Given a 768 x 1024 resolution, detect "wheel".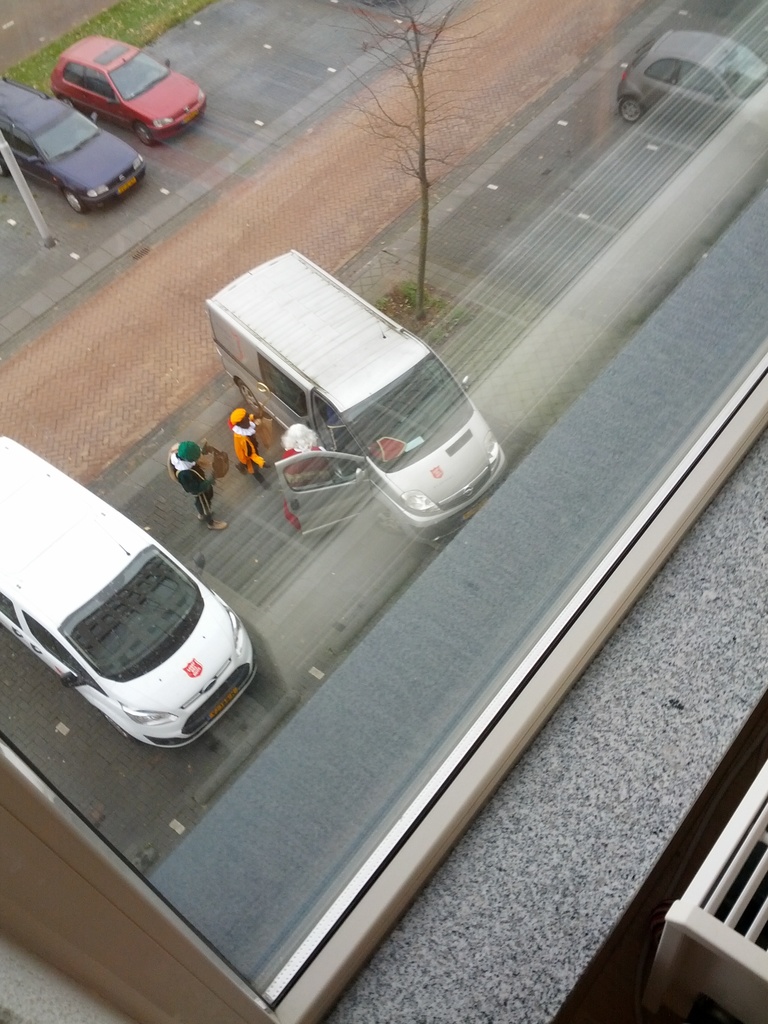
{"x1": 57, "y1": 97, "x2": 74, "y2": 109}.
